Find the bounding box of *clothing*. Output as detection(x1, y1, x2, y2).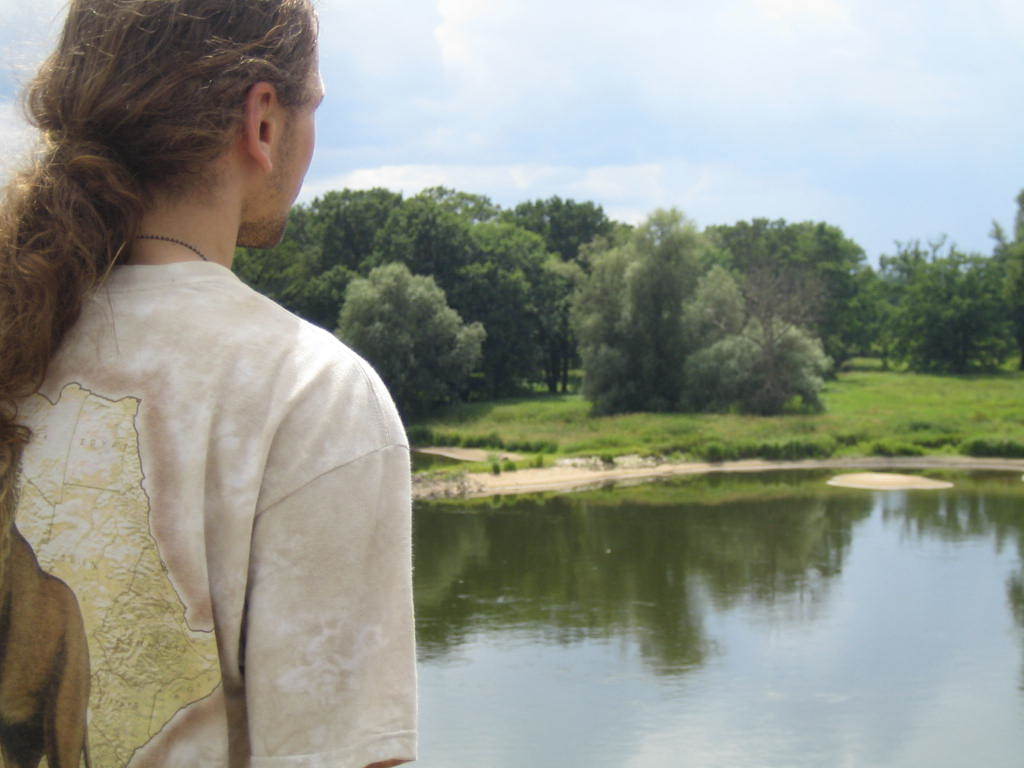
detection(9, 123, 420, 767).
